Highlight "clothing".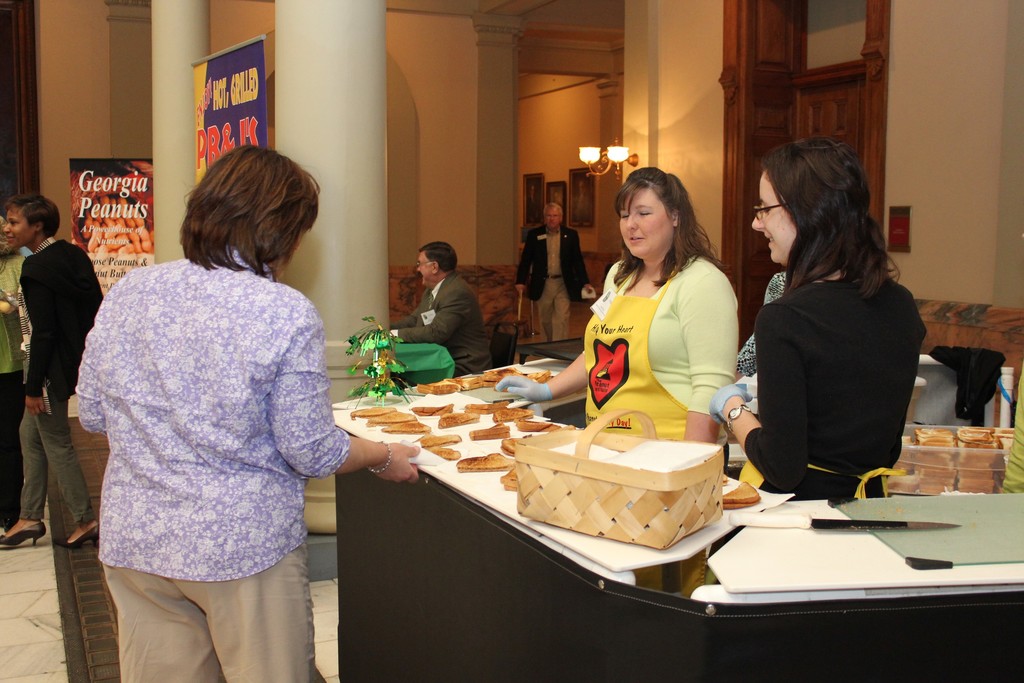
Highlighted region: [x1=739, y1=268, x2=918, y2=502].
